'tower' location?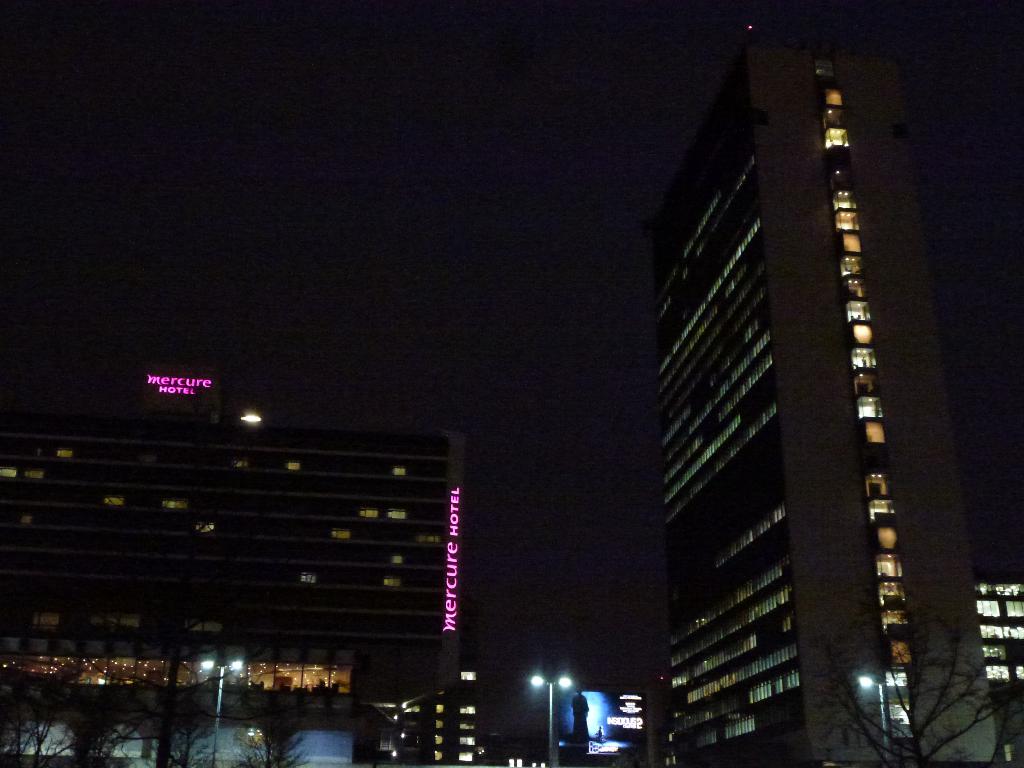
668, 33, 1005, 765
